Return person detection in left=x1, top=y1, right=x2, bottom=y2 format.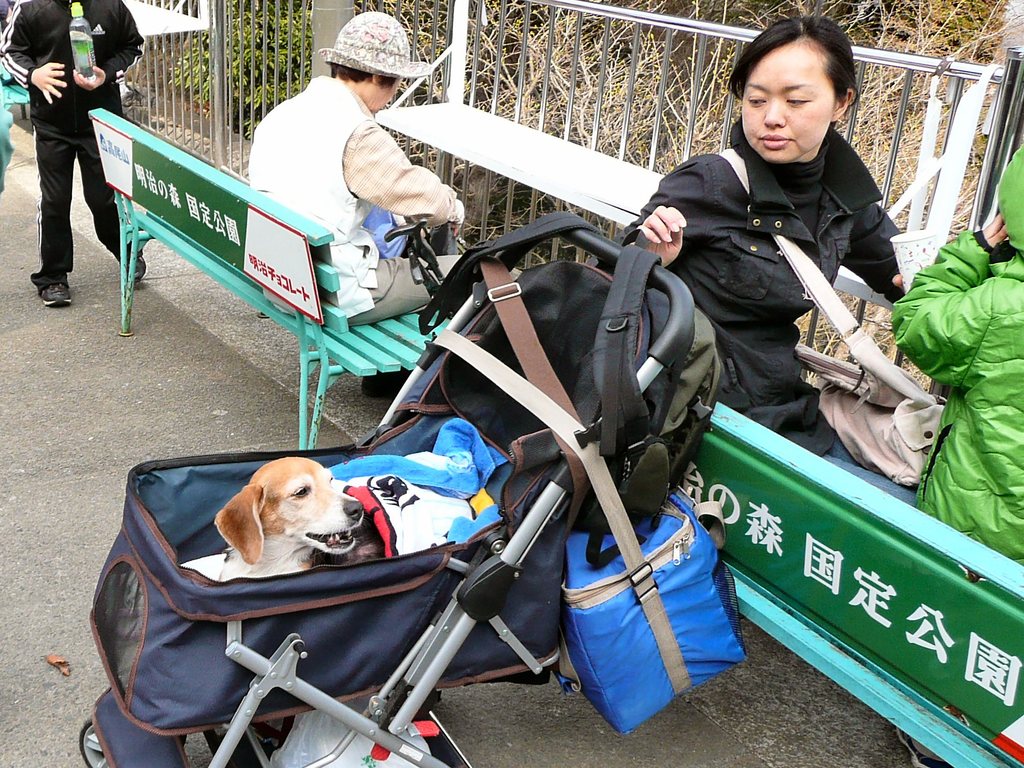
left=247, top=8, right=474, bottom=332.
